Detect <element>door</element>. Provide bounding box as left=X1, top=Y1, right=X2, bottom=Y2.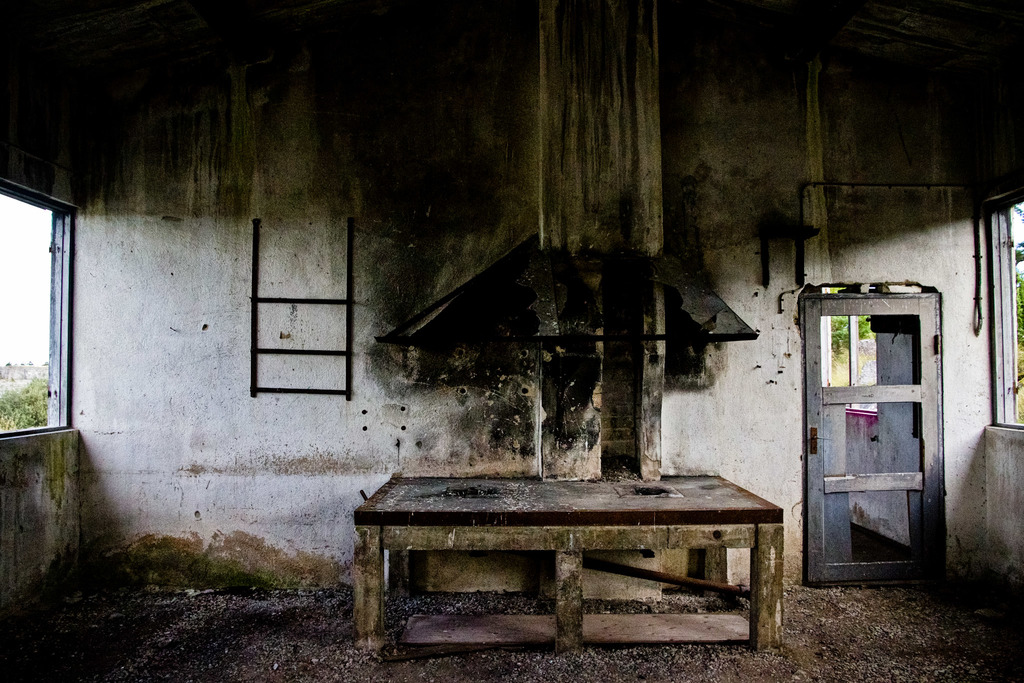
left=803, top=288, right=945, bottom=584.
